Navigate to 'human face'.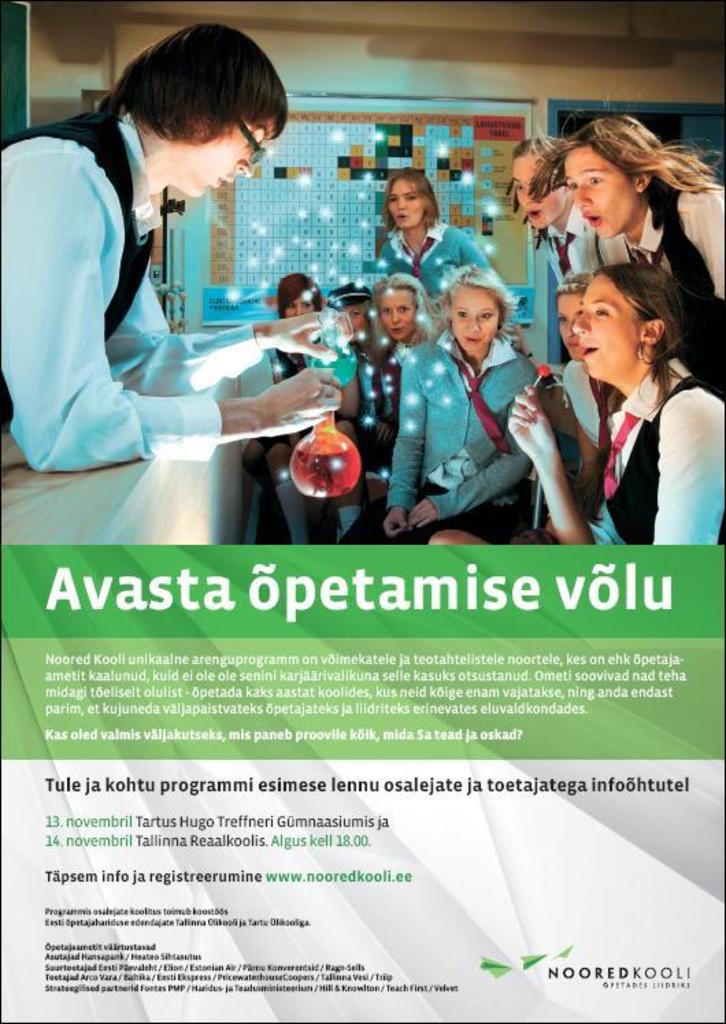
Navigation target: (x1=282, y1=293, x2=318, y2=316).
